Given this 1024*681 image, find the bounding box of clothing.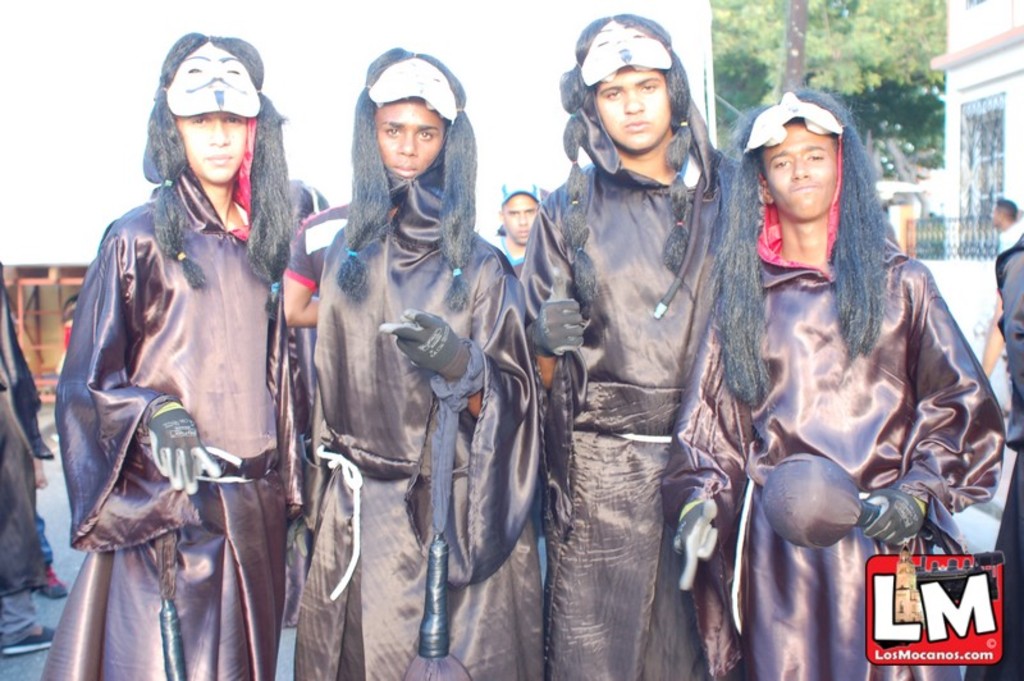
(left=489, top=236, right=549, bottom=589).
